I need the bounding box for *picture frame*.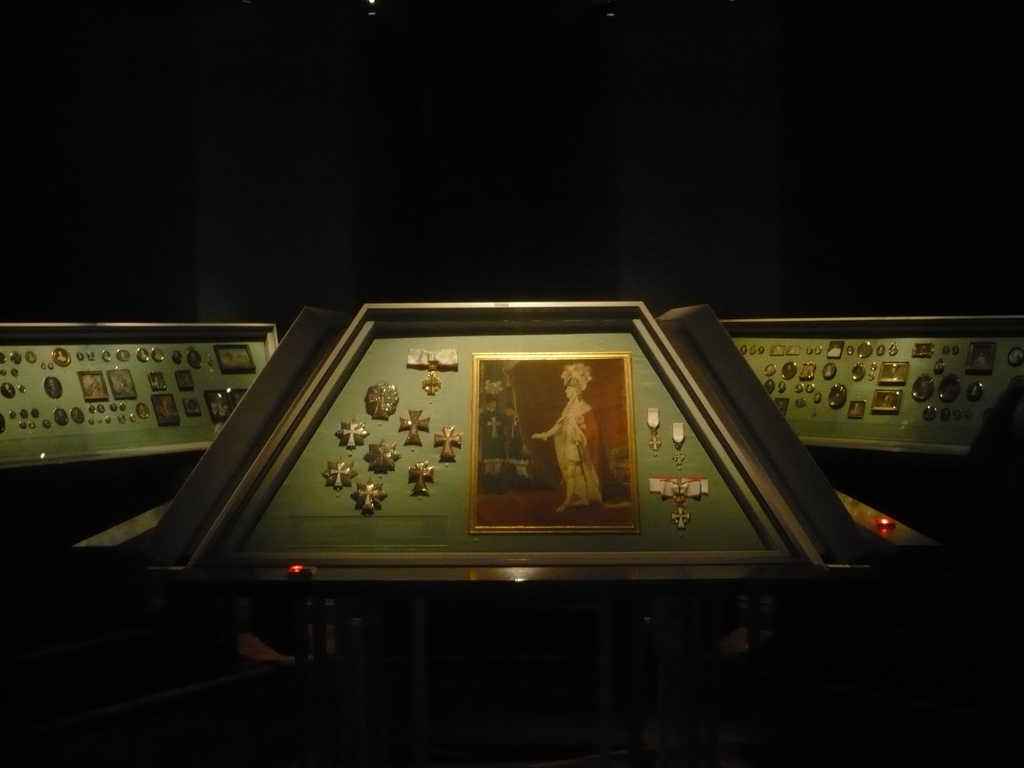
Here it is: region(877, 345, 884, 355).
